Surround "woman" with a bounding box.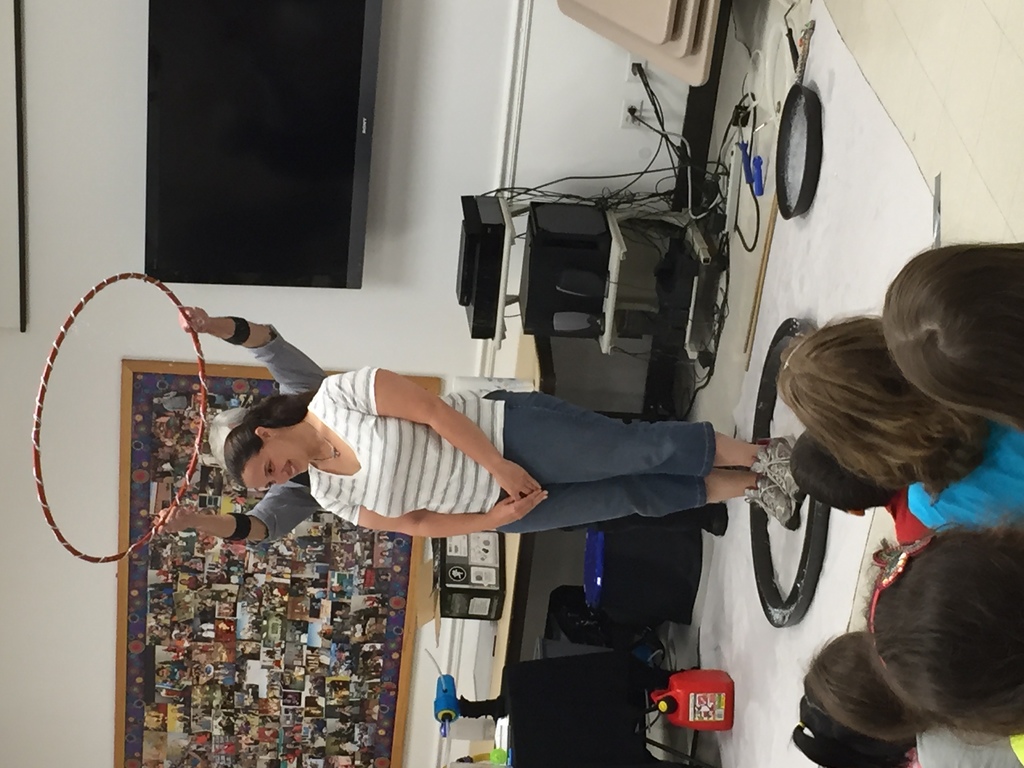
223, 358, 808, 541.
